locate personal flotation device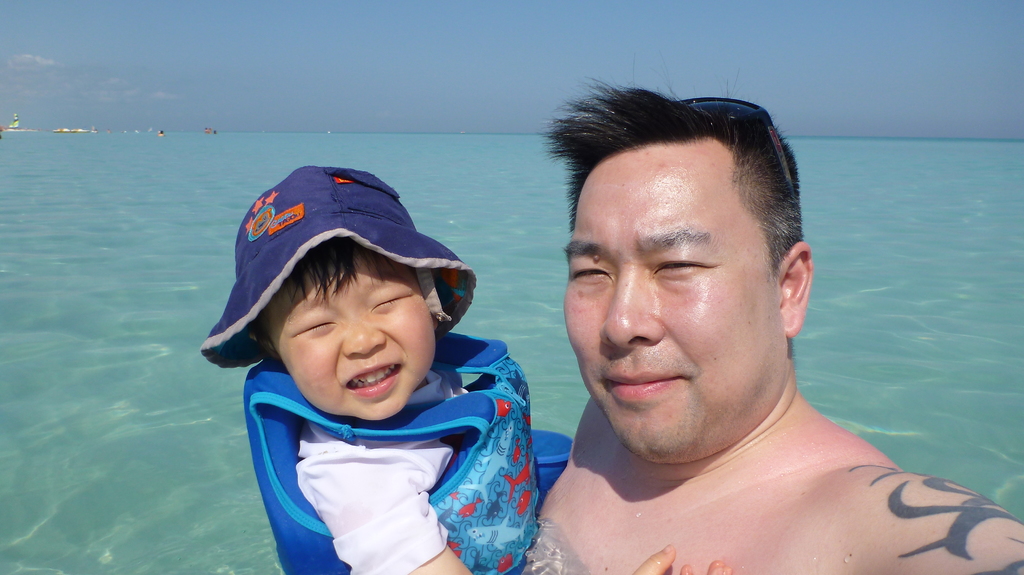
[left=243, top=355, right=549, bottom=574]
